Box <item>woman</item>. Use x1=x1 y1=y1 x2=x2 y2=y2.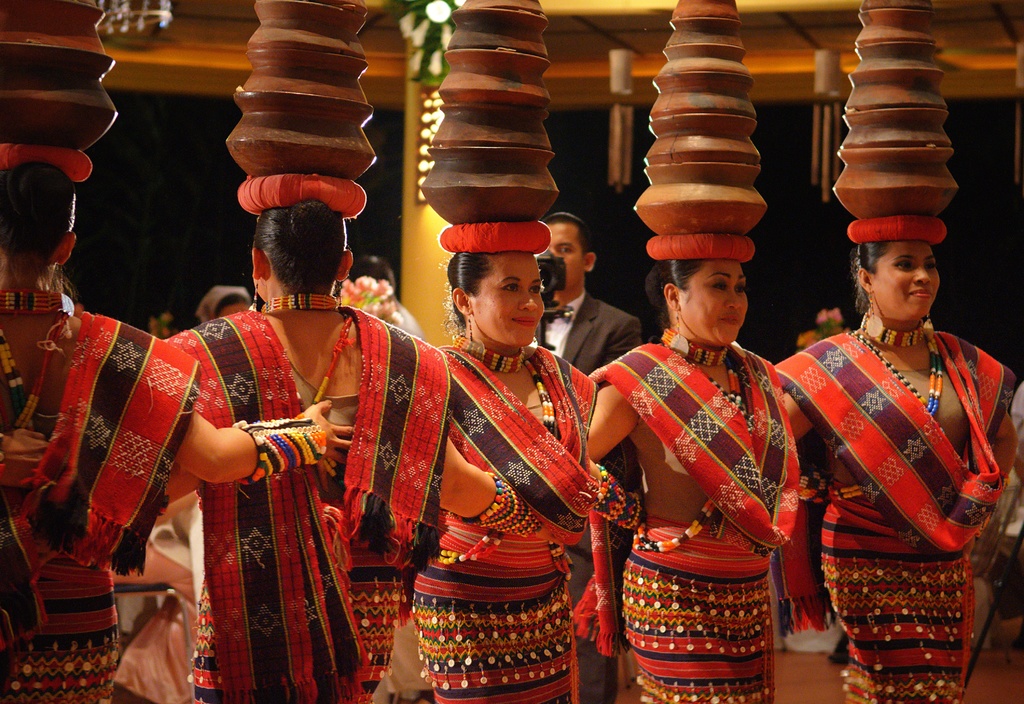
x1=406 y1=250 x2=602 y2=703.
